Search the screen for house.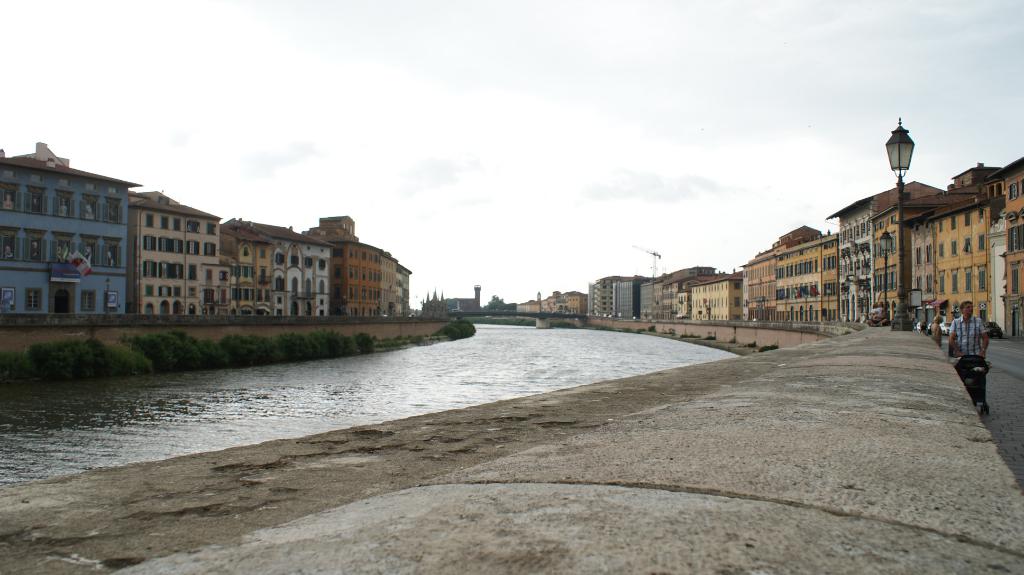
Found at [829,178,941,322].
